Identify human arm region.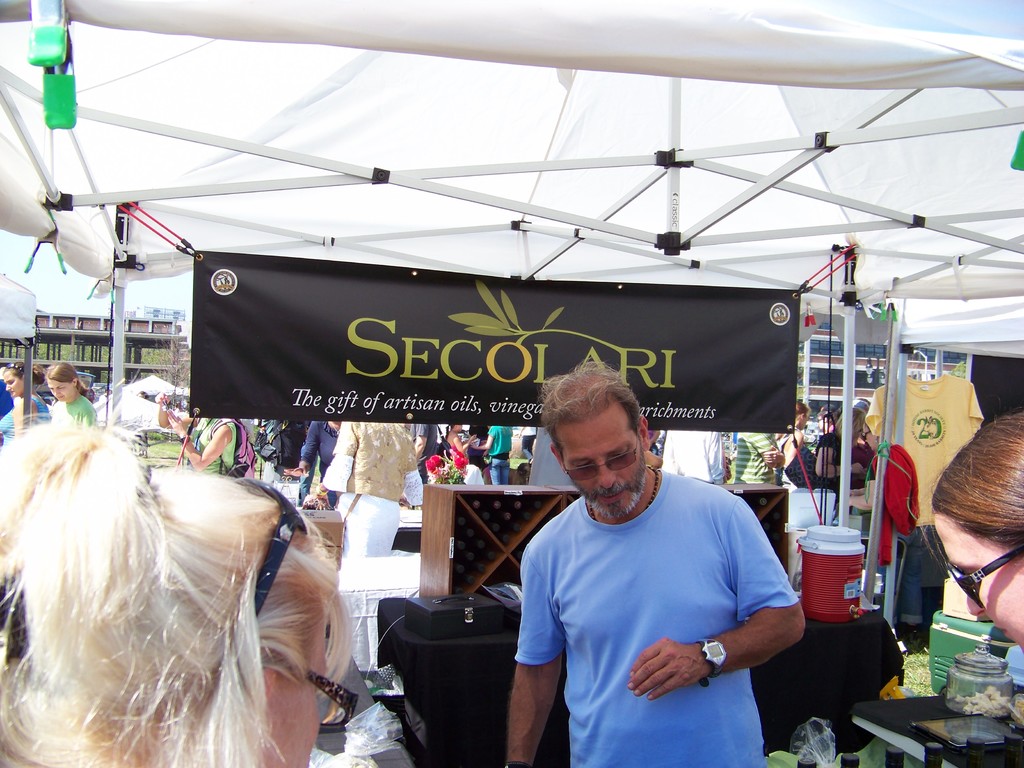
Region: <region>310, 417, 361, 514</region>.
